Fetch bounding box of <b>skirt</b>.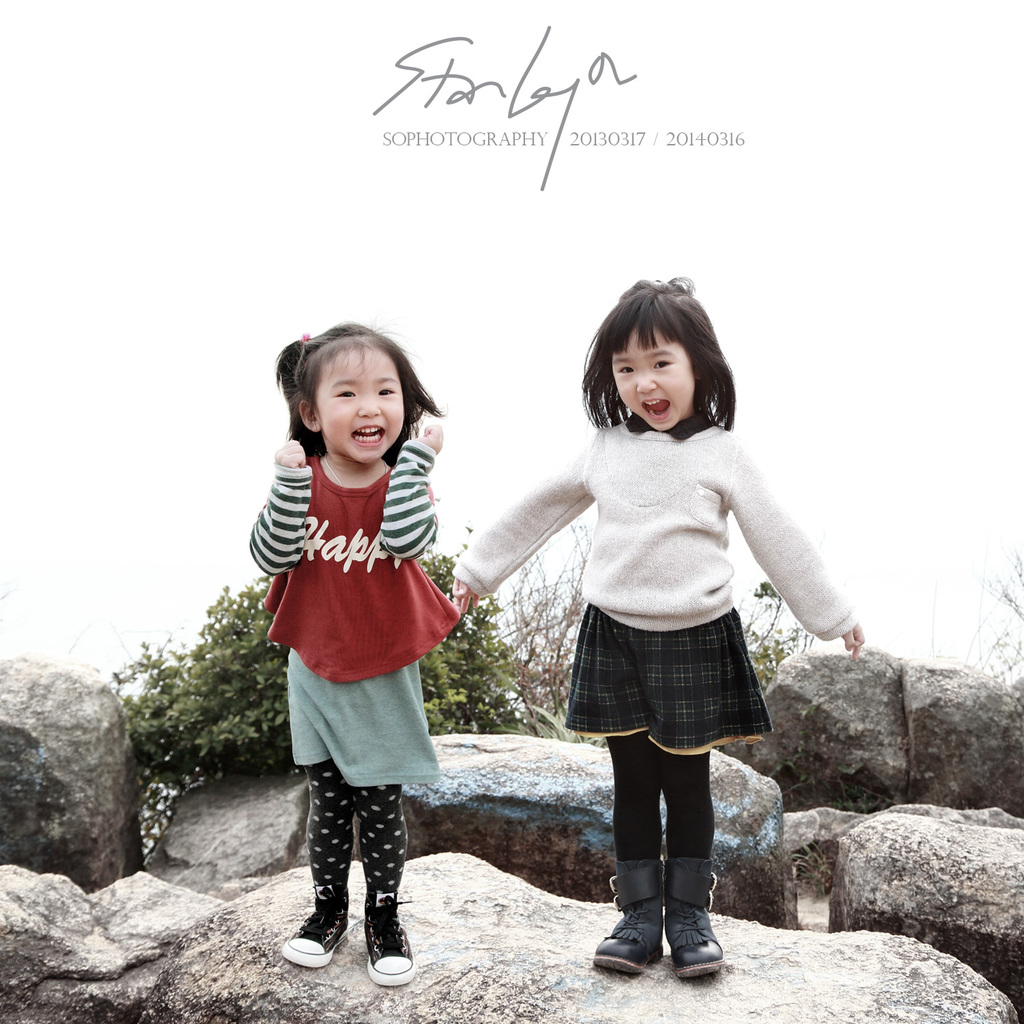
Bbox: crop(564, 599, 772, 756).
